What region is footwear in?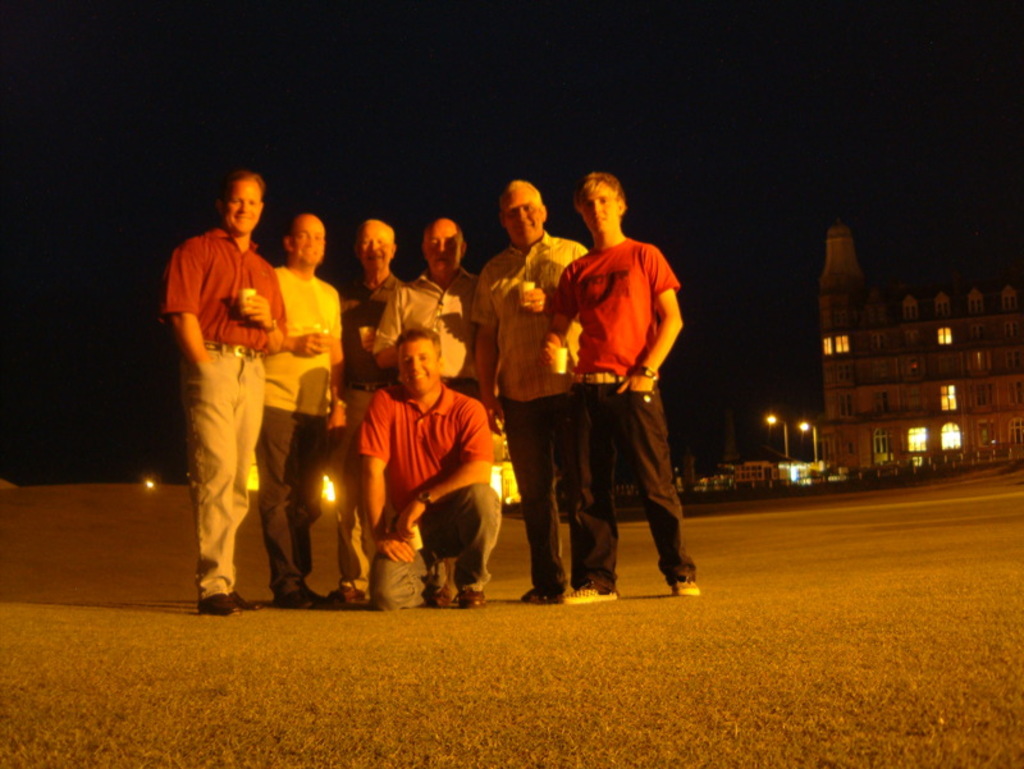
left=562, top=581, right=620, bottom=605.
